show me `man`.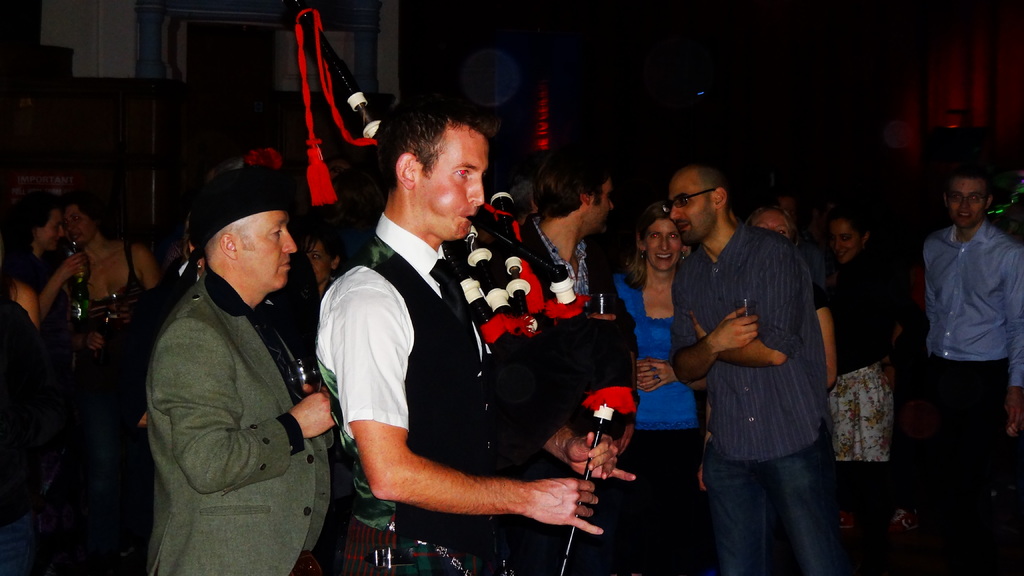
`man` is here: bbox=(920, 161, 1023, 575).
